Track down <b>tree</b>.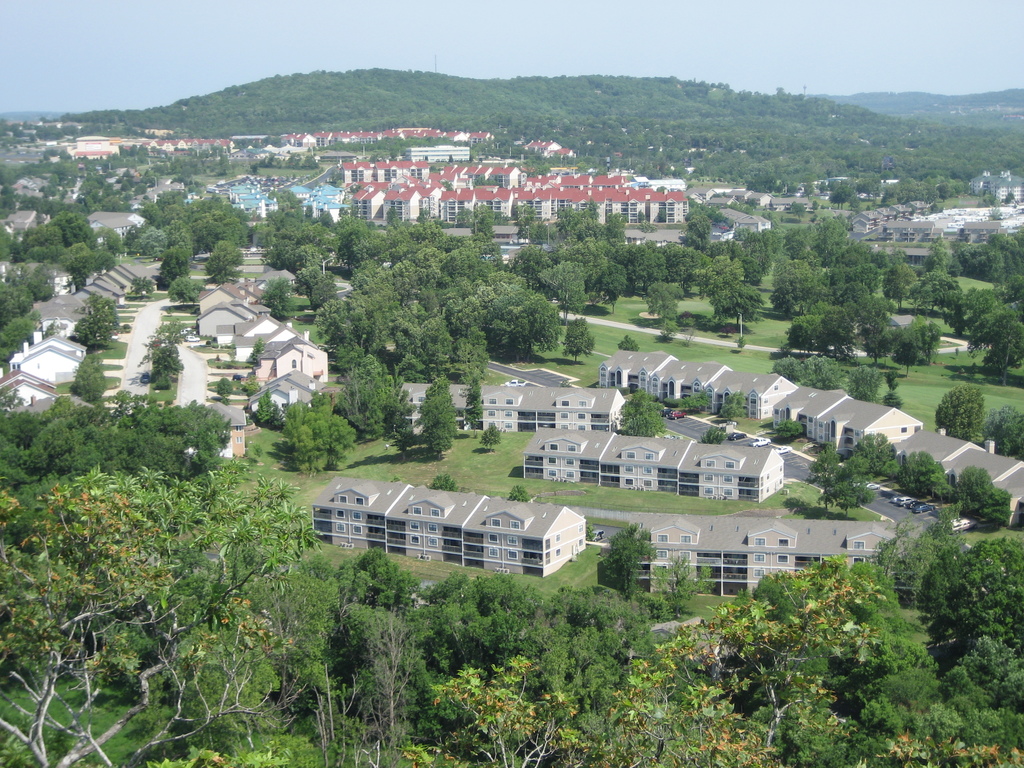
Tracked to 420 374 460 460.
